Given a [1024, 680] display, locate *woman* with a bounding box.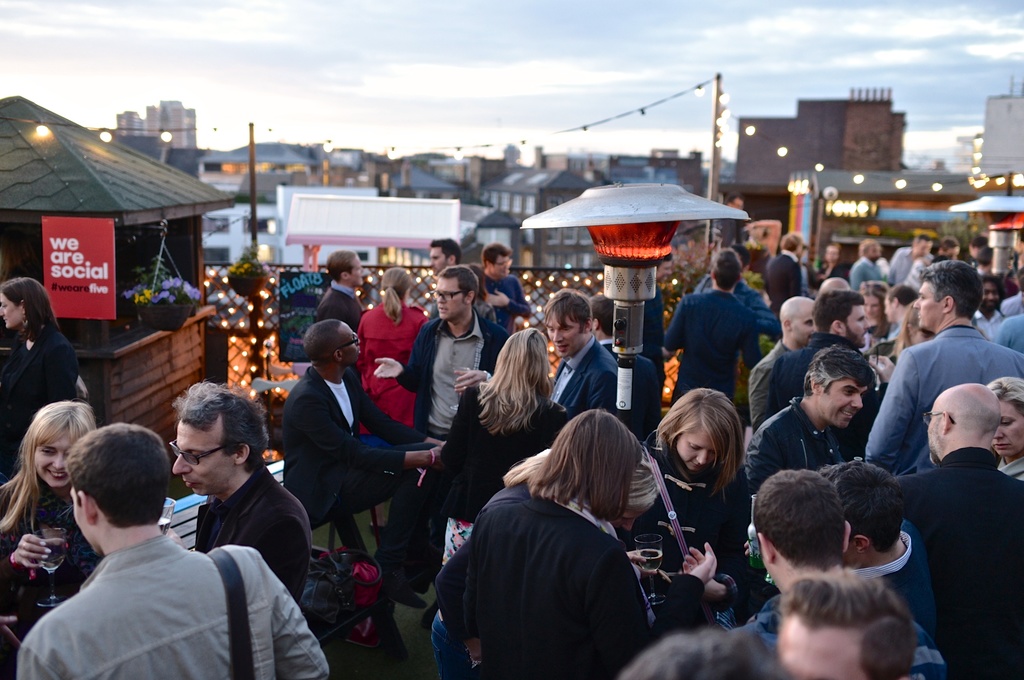
Located: (left=0, top=398, right=102, bottom=679).
